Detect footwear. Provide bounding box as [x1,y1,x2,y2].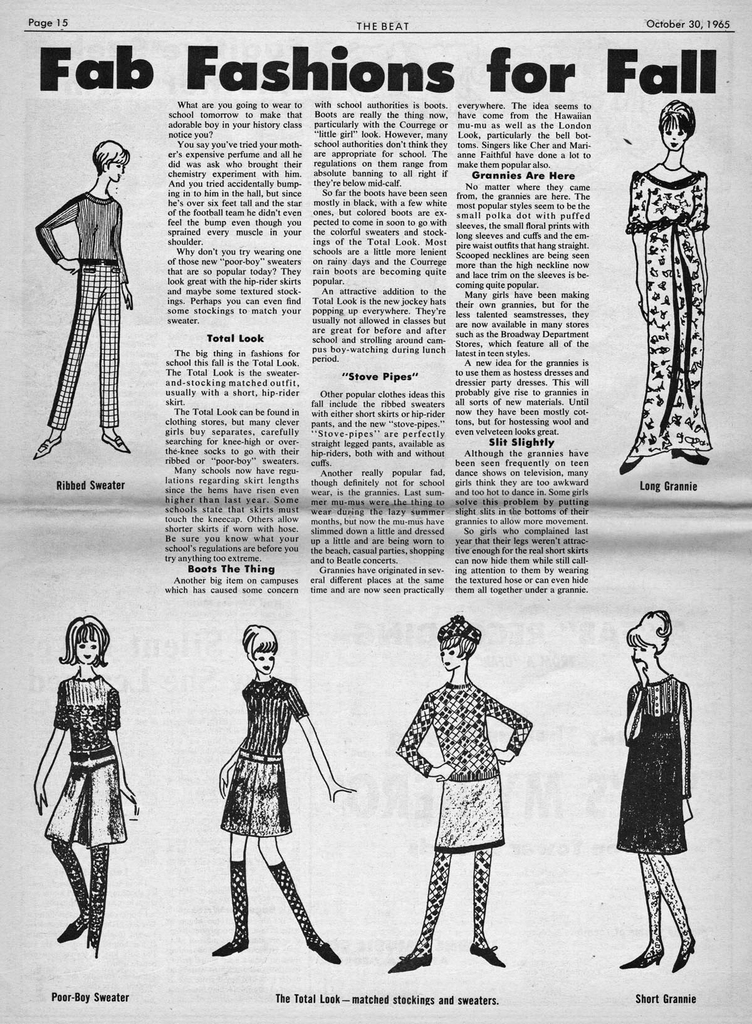
[673,447,710,471].
